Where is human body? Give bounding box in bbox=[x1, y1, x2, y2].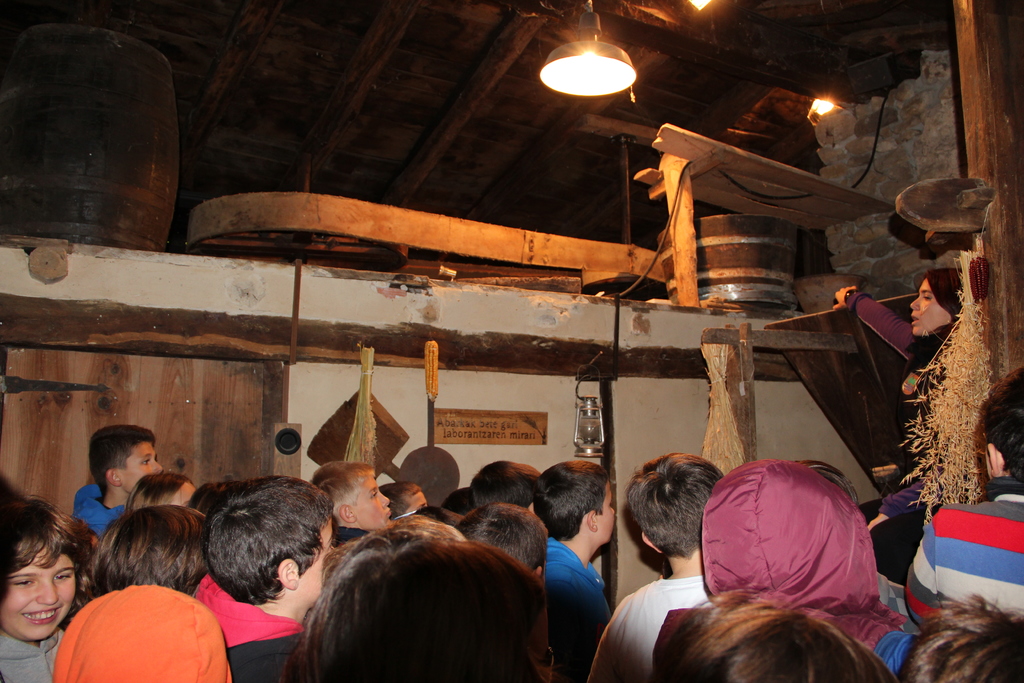
bbox=[530, 457, 614, 682].
